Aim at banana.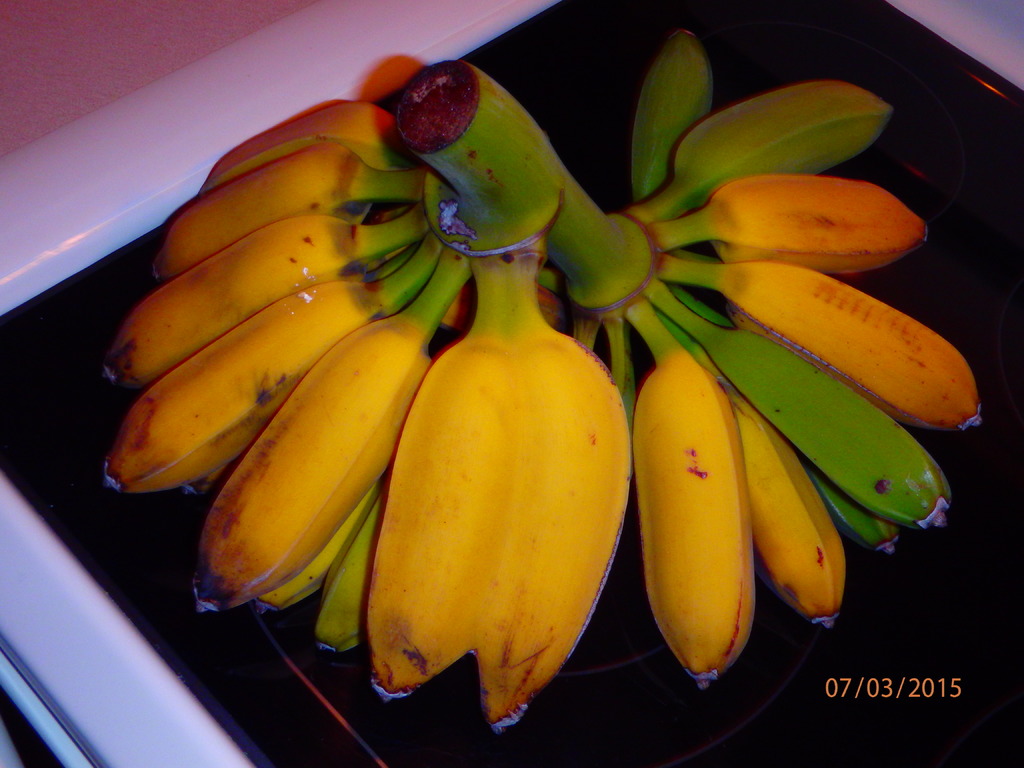
Aimed at region(191, 239, 445, 611).
